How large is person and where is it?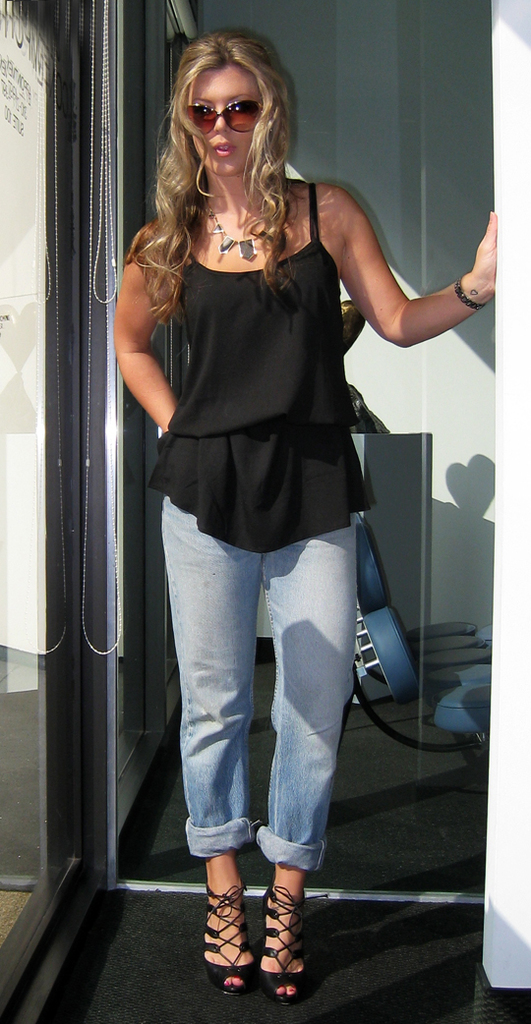
Bounding box: left=107, top=23, right=498, bottom=1008.
